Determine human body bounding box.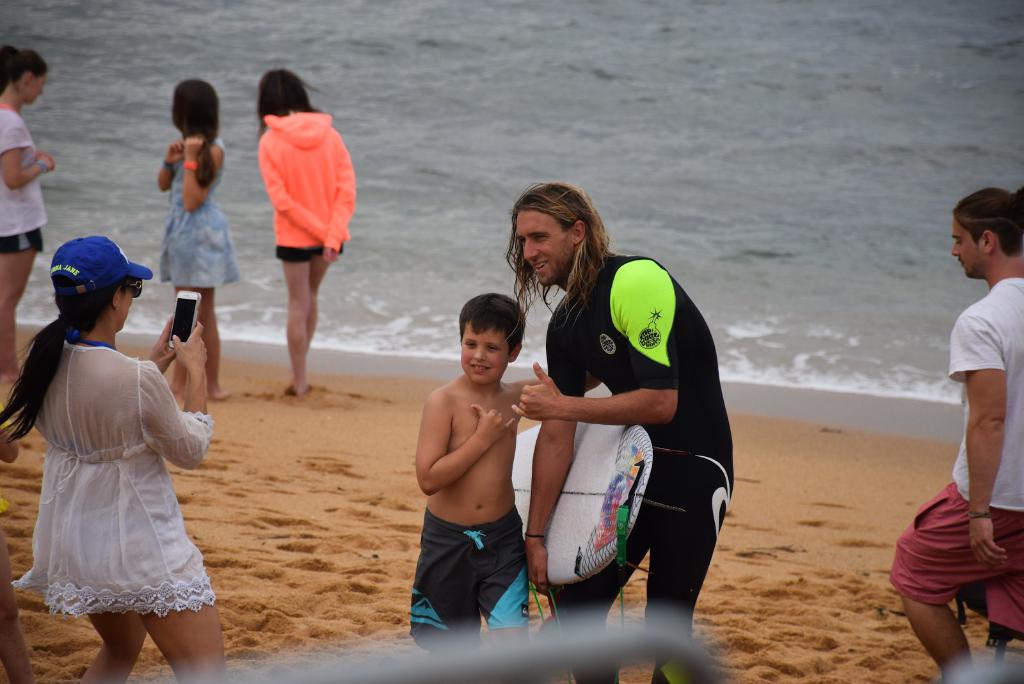
Determined: detection(12, 340, 229, 683).
